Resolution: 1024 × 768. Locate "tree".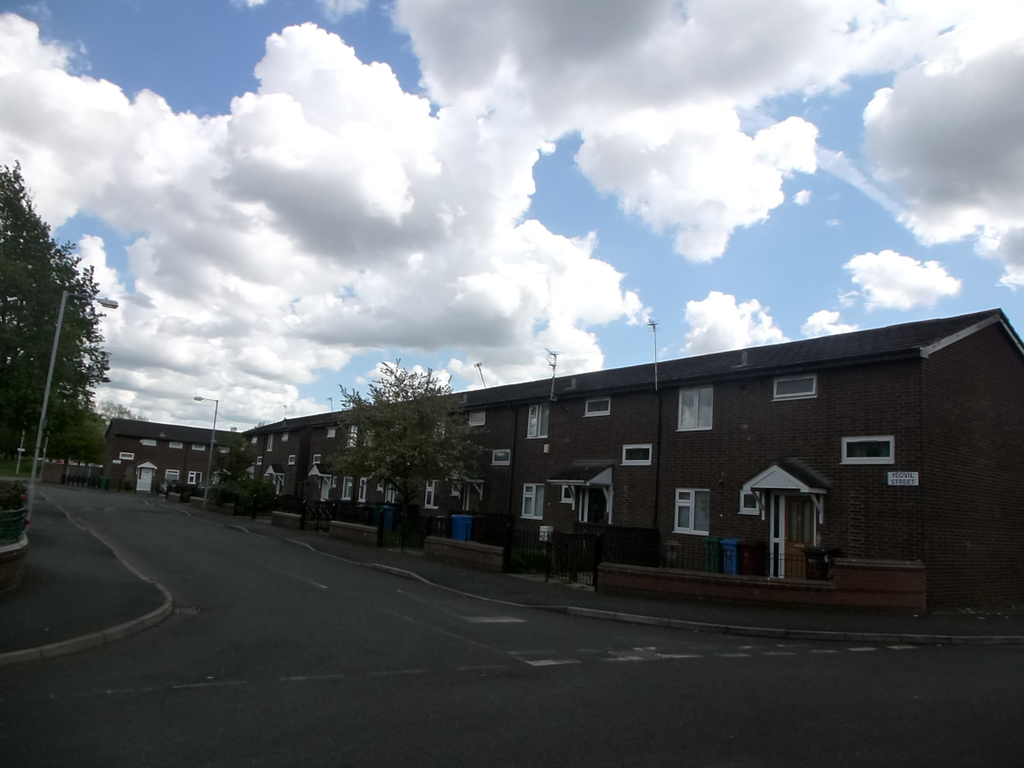
<bbox>321, 344, 470, 530</bbox>.
